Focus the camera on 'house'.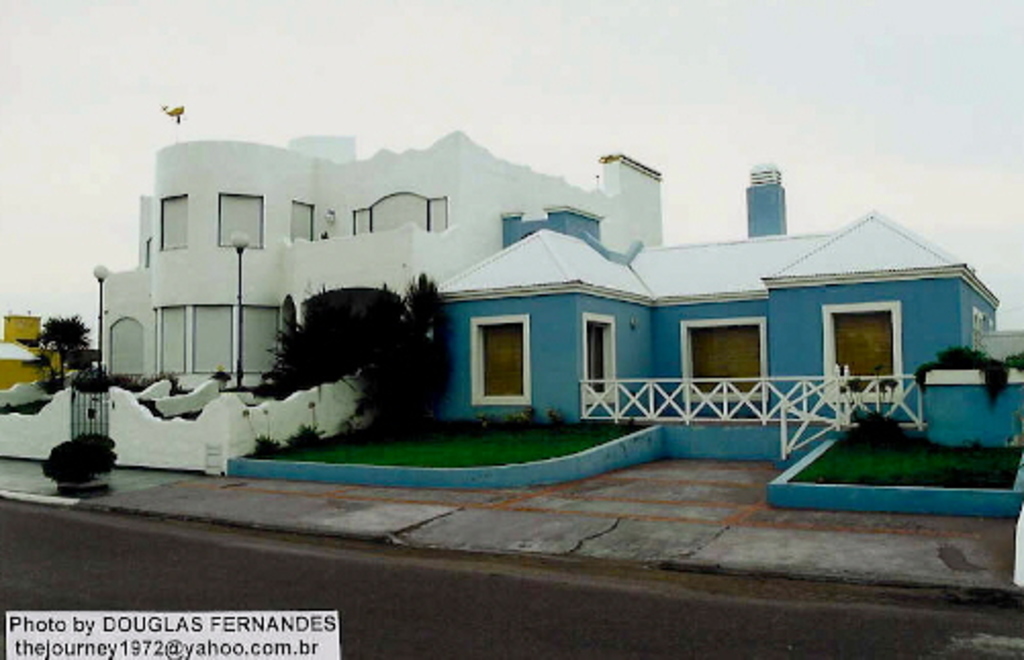
Focus region: bbox(390, 178, 983, 456).
